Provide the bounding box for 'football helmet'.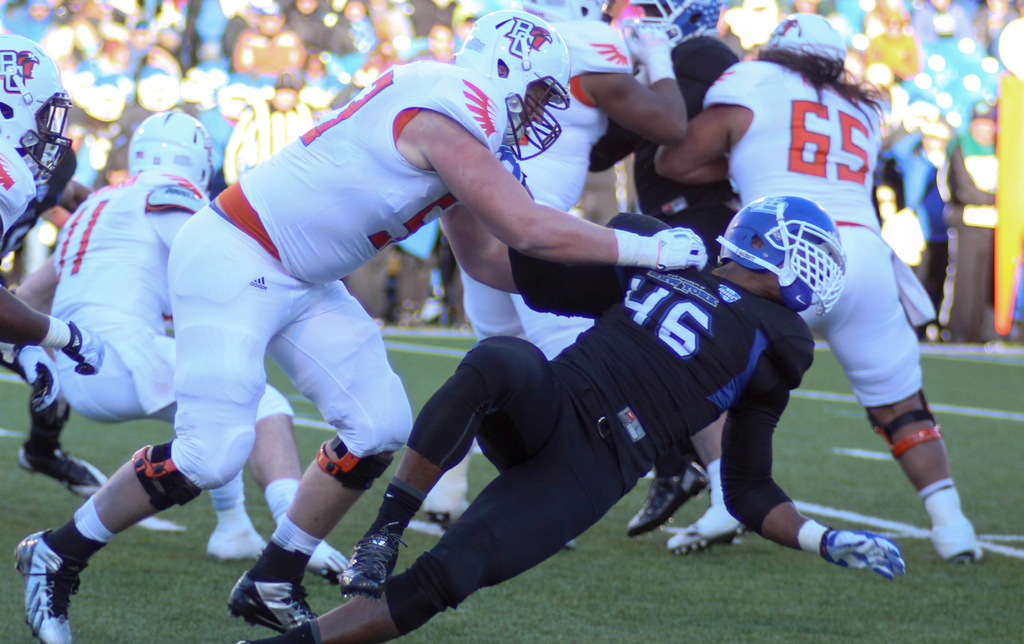
bbox=(126, 112, 231, 191).
